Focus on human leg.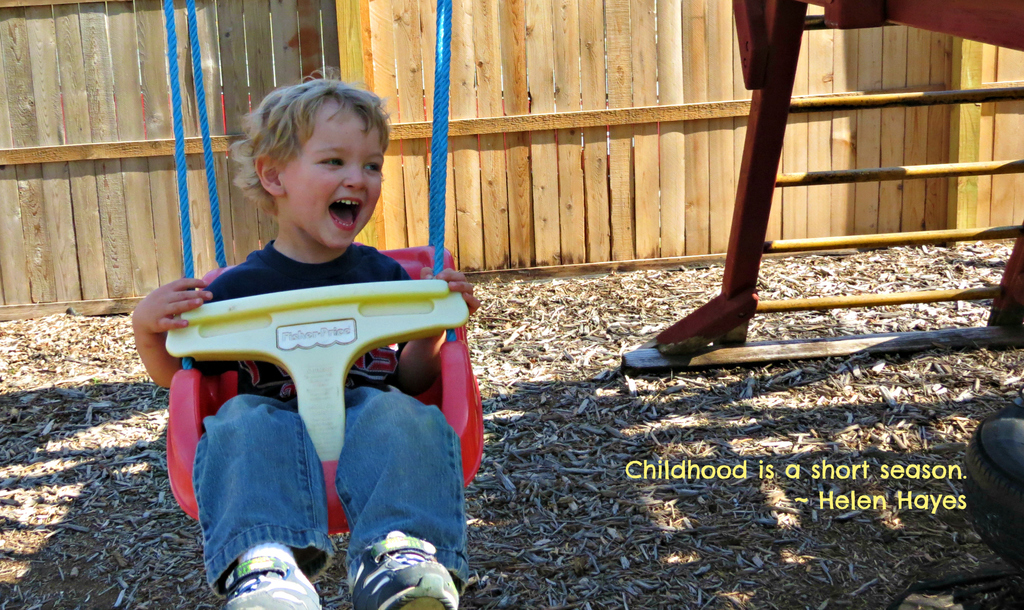
Focused at x1=199 y1=384 x2=325 y2=609.
